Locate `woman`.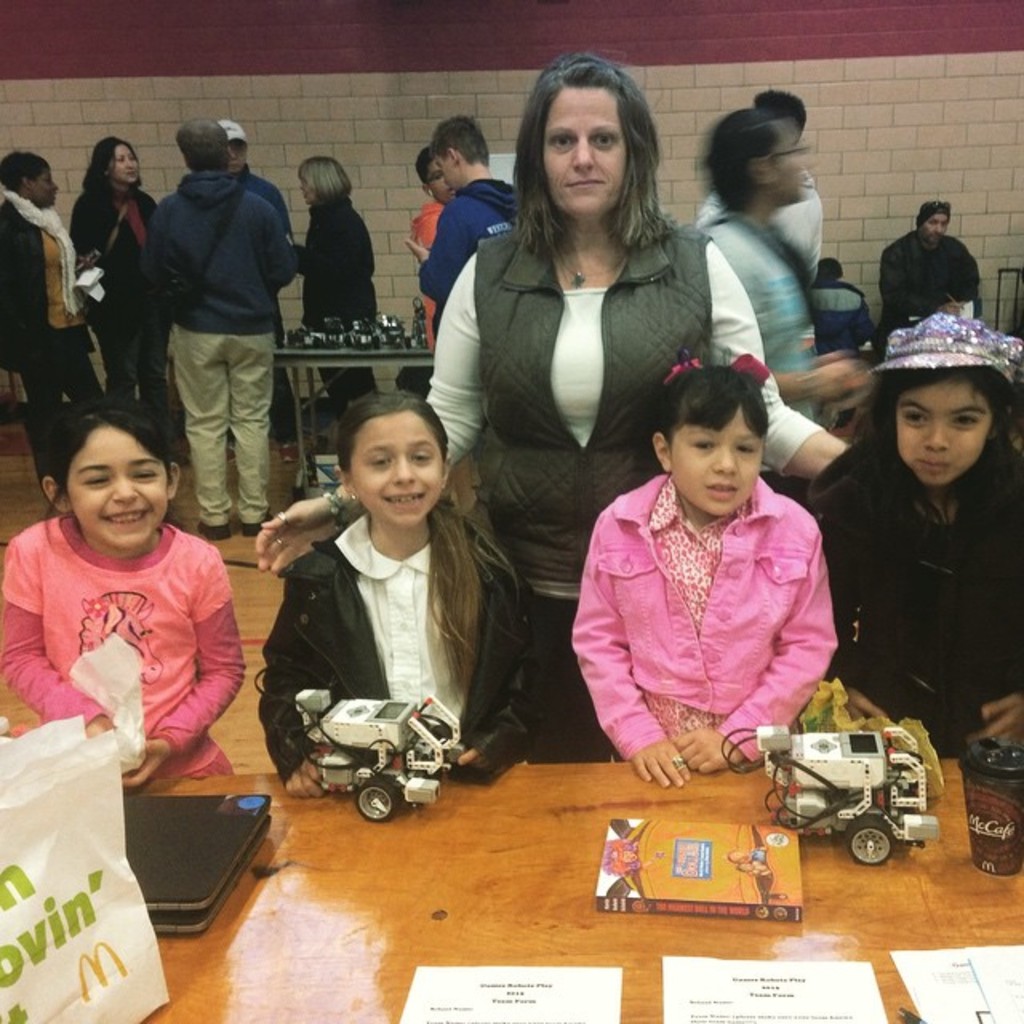
Bounding box: x1=69 y1=125 x2=162 y2=413.
